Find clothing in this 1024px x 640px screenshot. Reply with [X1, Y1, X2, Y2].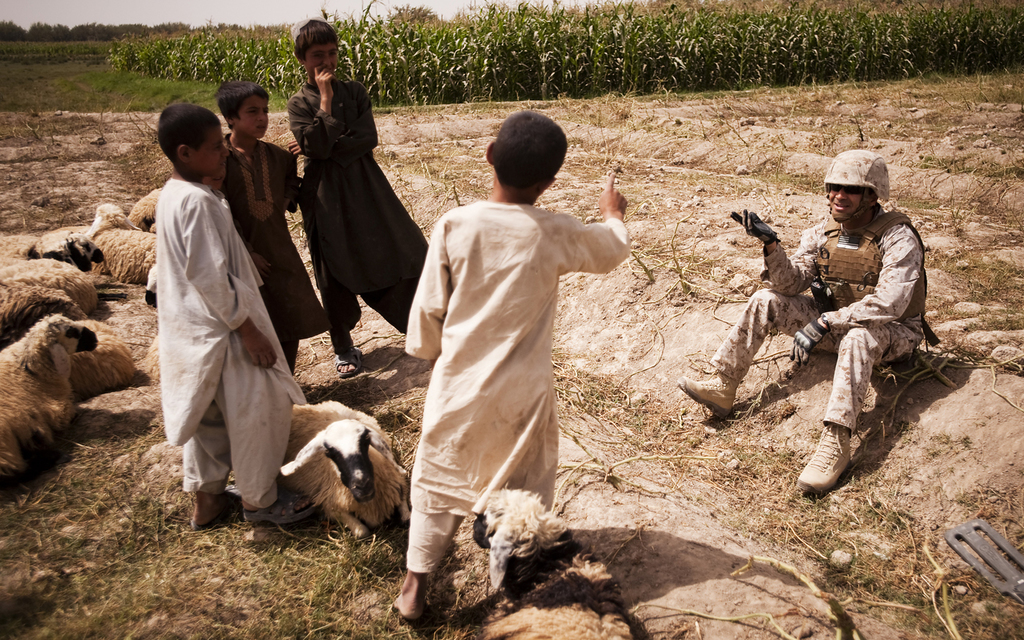
[156, 181, 307, 519].
